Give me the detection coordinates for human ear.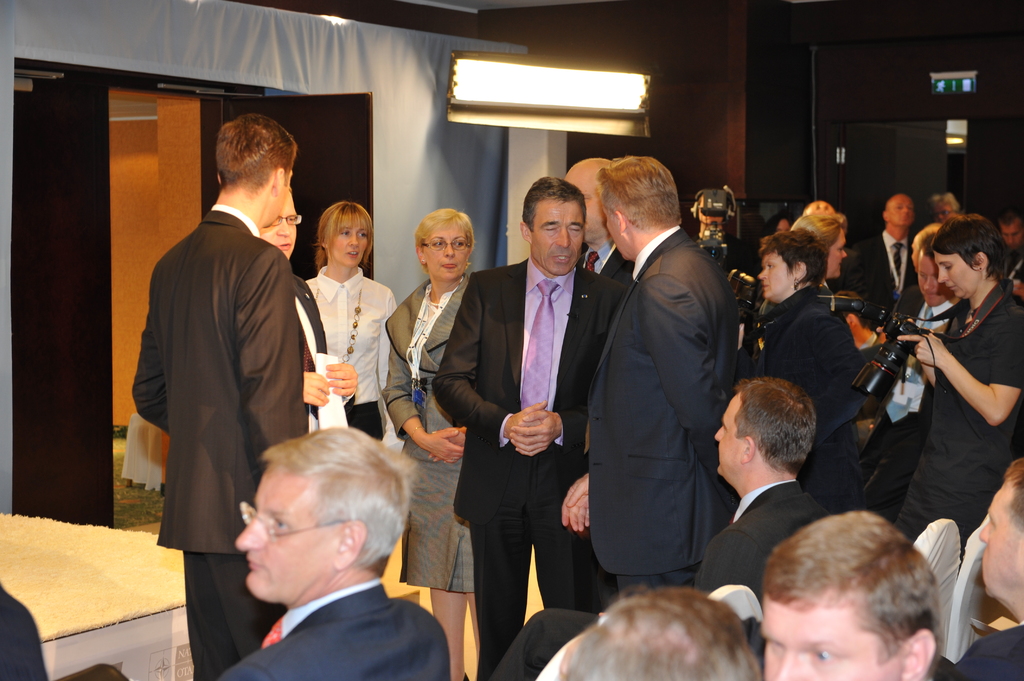
[x1=612, y1=212, x2=626, y2=233].
